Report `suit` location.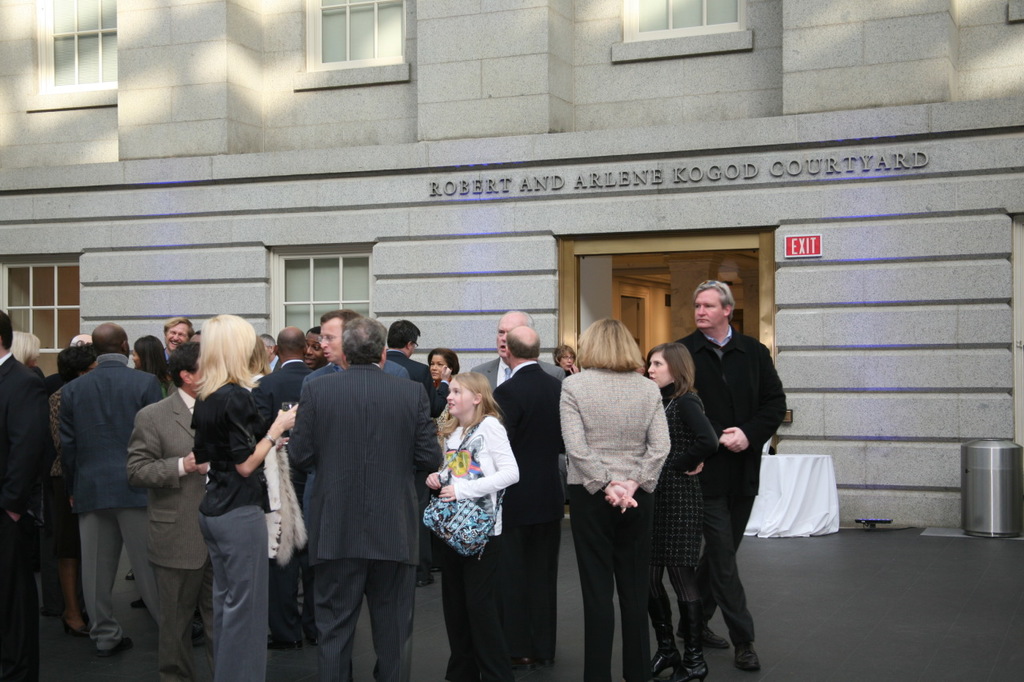
Report: x1=670 y1=285 x2=787 y2=664.
